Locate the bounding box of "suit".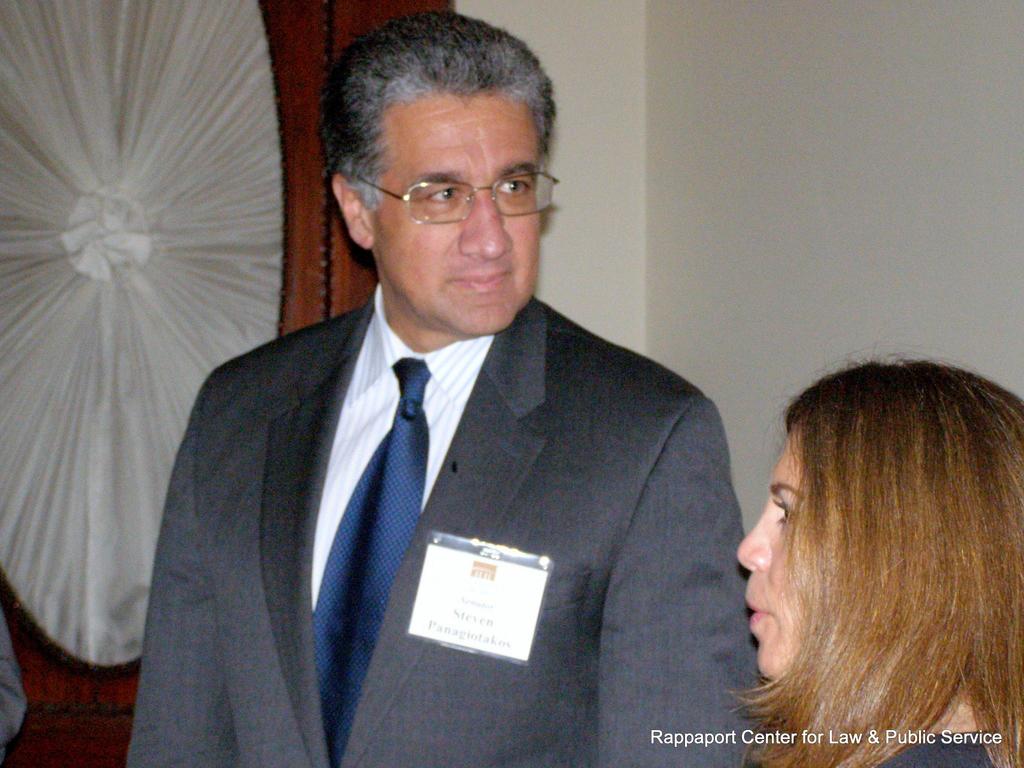
Bounding box: bbox=[127, 226, 749, 729].
